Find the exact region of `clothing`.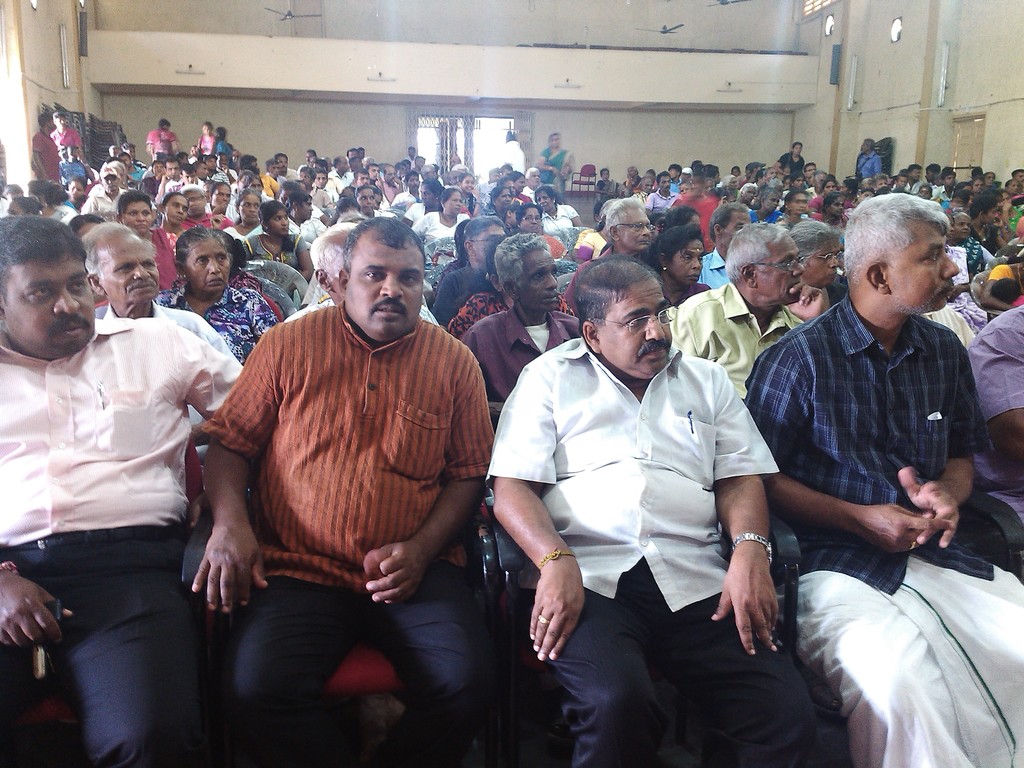
Exact region: pyautogui.locateOnScreen(143, 122, 183, 162).
